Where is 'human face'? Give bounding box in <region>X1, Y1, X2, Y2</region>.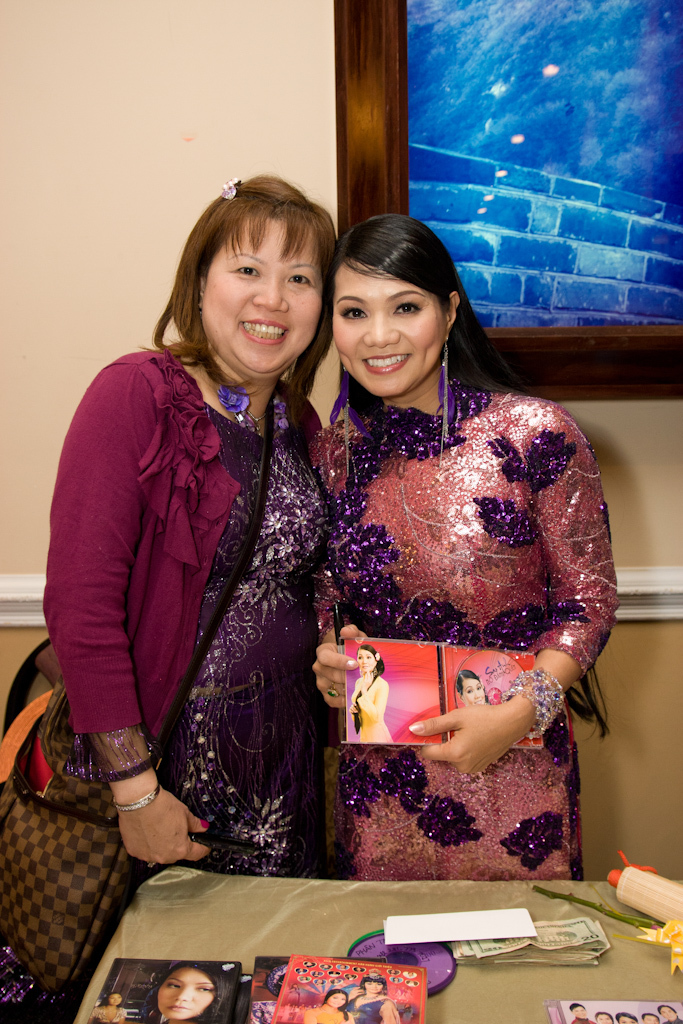
<region>203, 218, 327, 381</region>.
